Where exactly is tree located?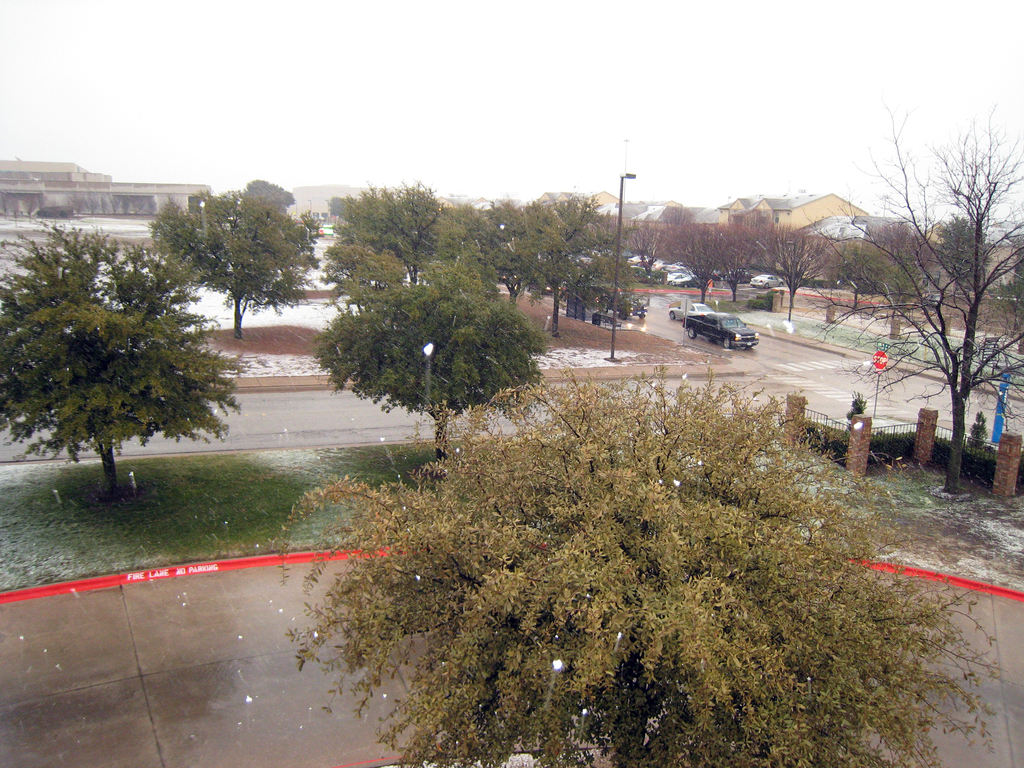
Its bounding box is (0,209,255,512).
